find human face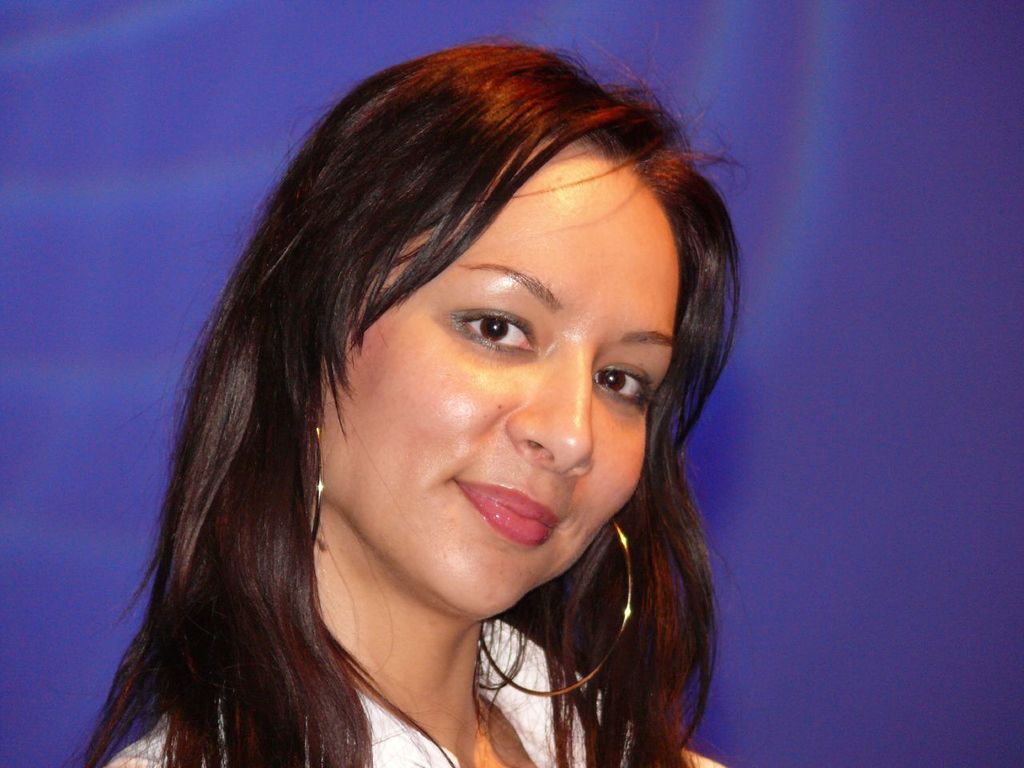
<box>321,143,685,615</box>
